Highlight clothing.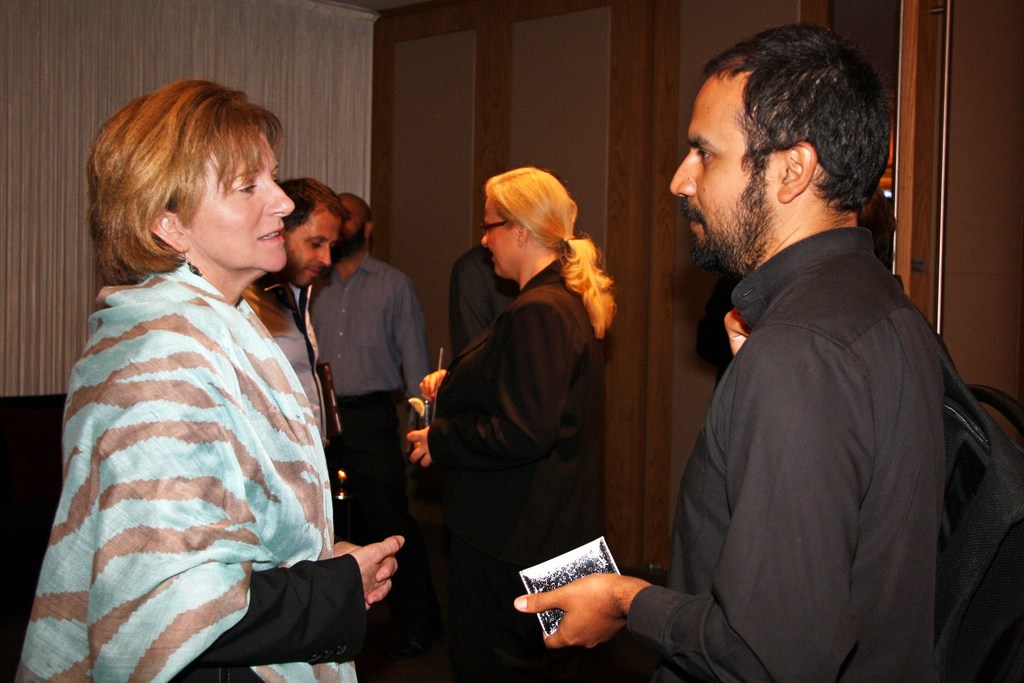
Highlighted region: l=39, t=168, r=353, b=682.
